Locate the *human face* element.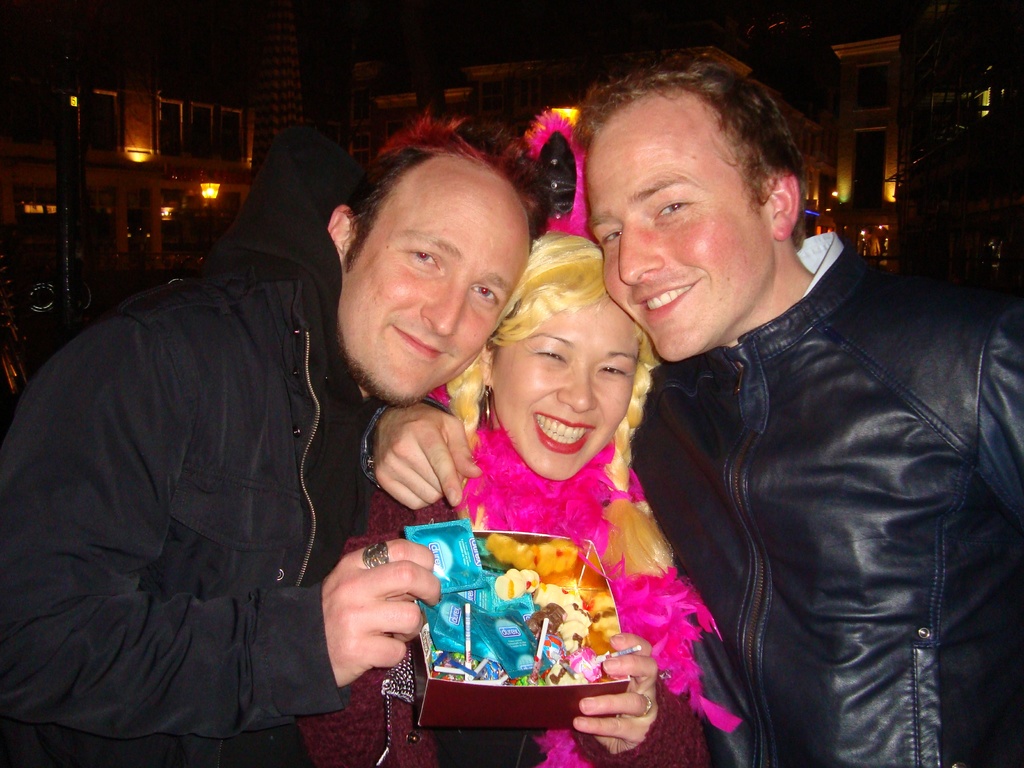
Element bbox: [494,305,644,482].
